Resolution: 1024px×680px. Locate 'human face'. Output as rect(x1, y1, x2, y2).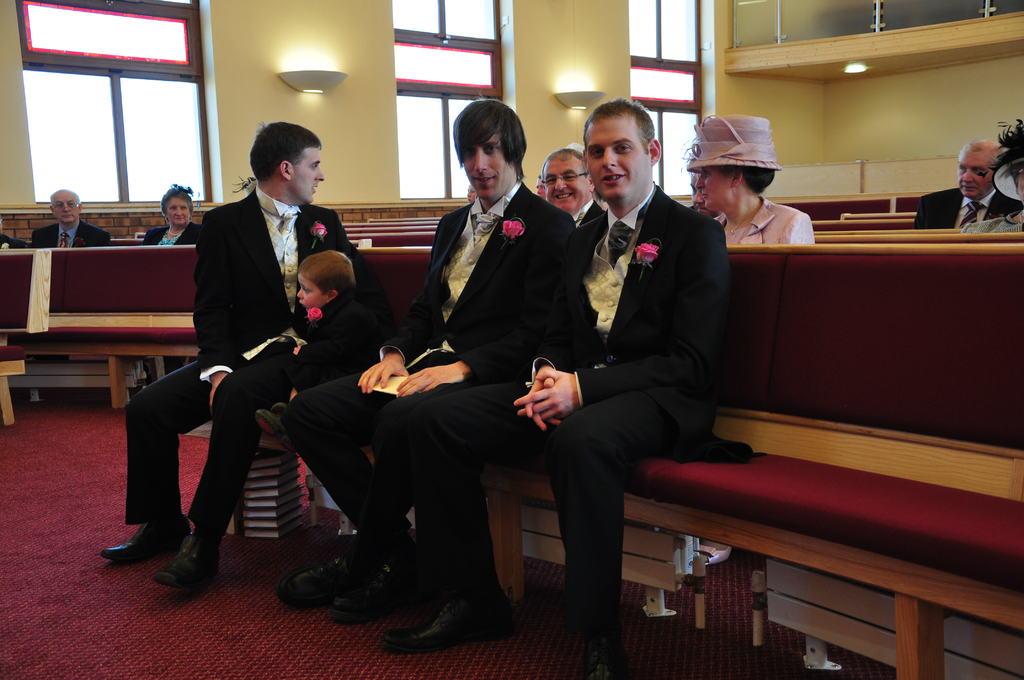
rect(546, 159, 589, 209).
